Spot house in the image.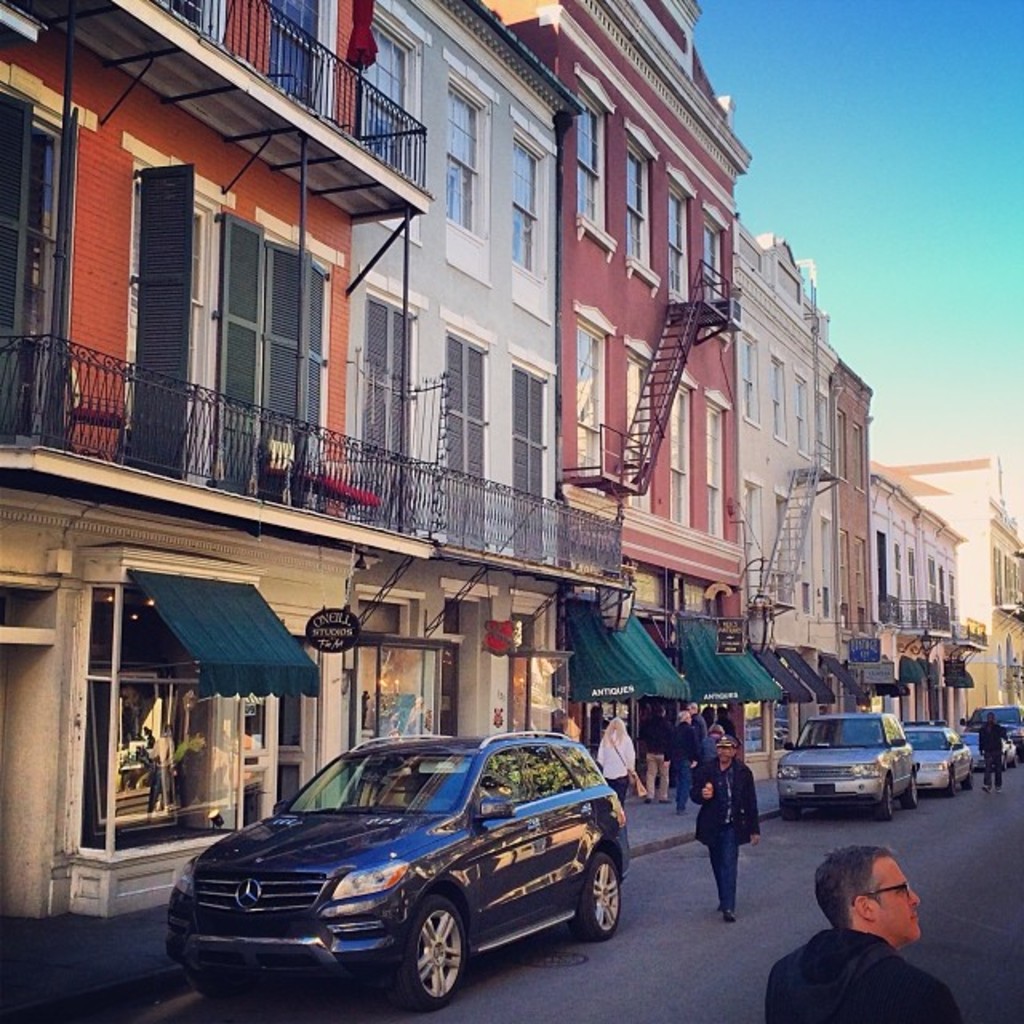
house found at x1=742, y1=222, x2=842, y2=766.
